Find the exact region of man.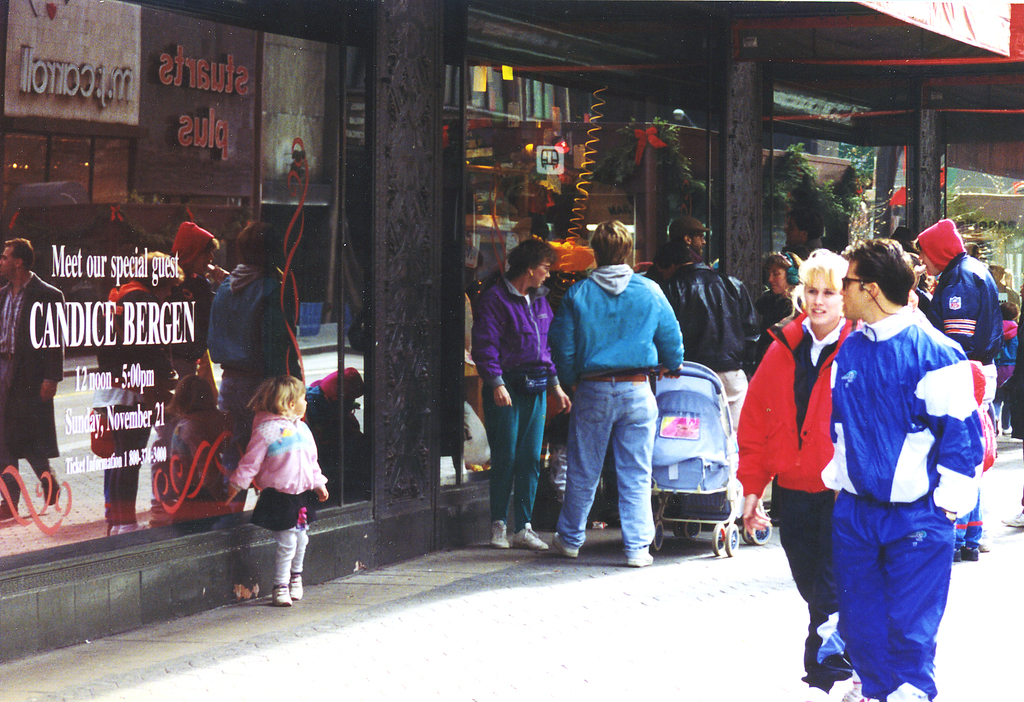
Exact region: (911,222,1005,407).
